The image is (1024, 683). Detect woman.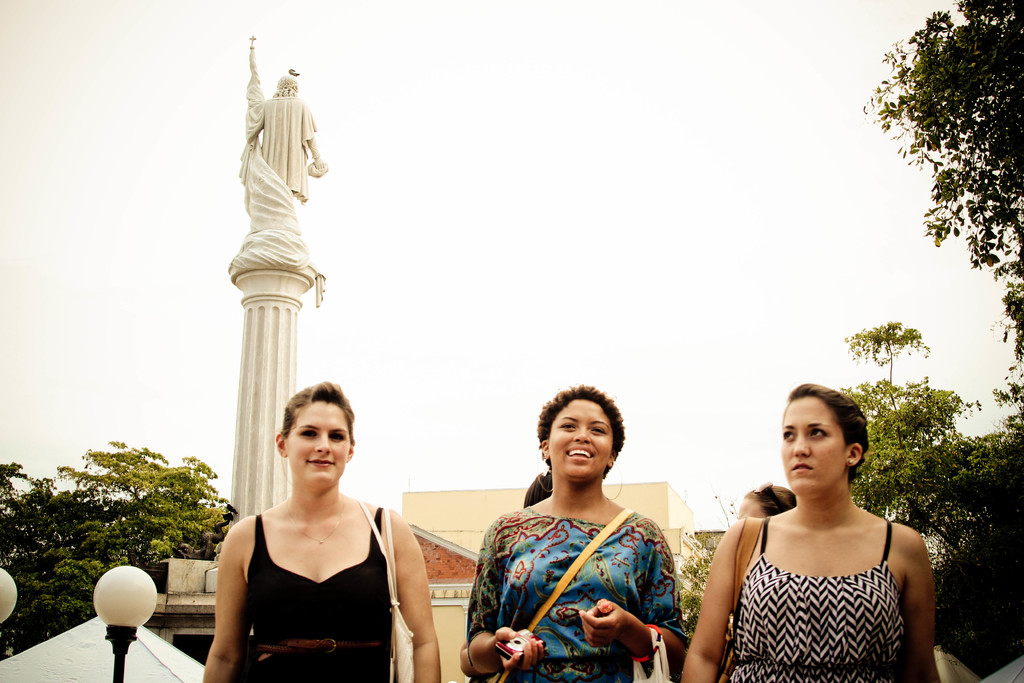
Detection: locate(673, 386, 948, 682).
